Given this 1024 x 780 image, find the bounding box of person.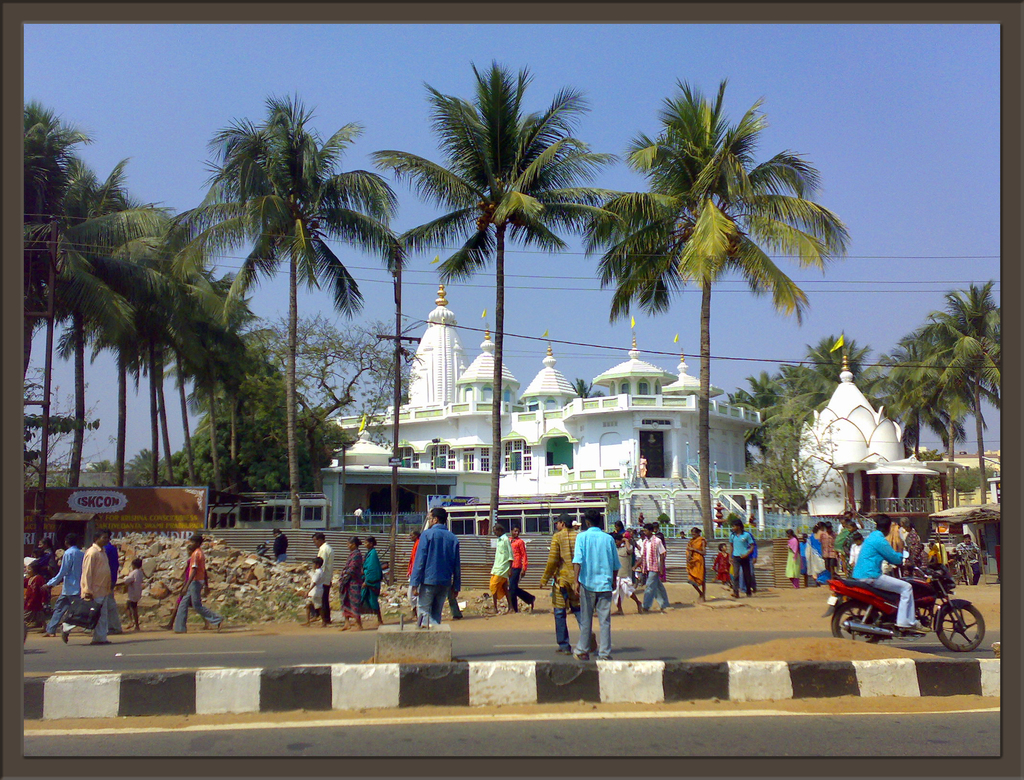
639 526 671 615.
